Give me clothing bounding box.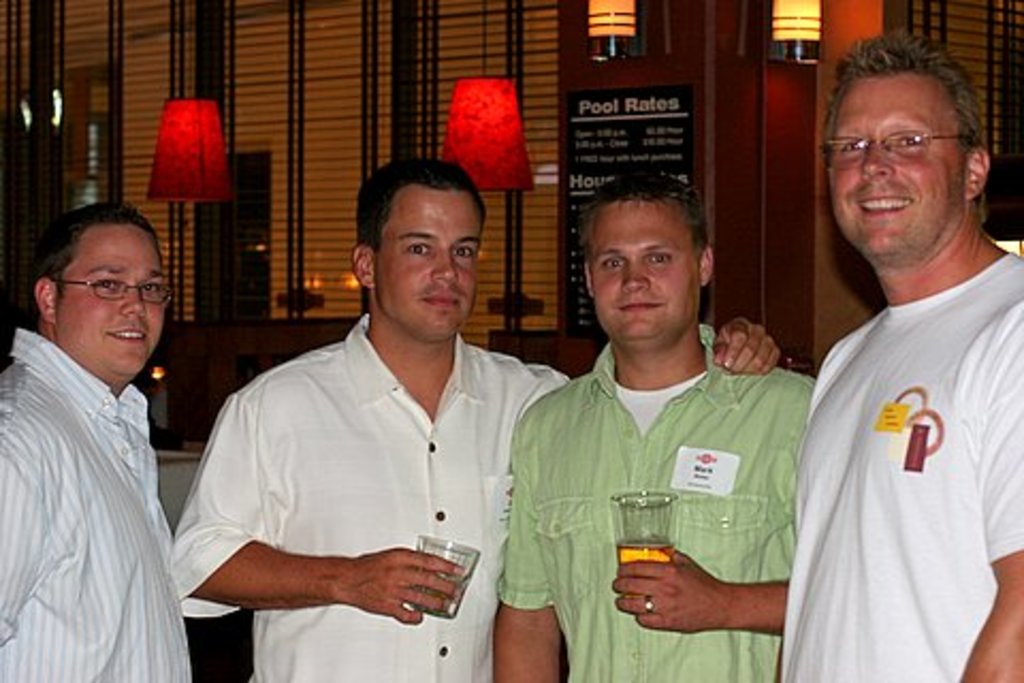
777/250/1022/681.
